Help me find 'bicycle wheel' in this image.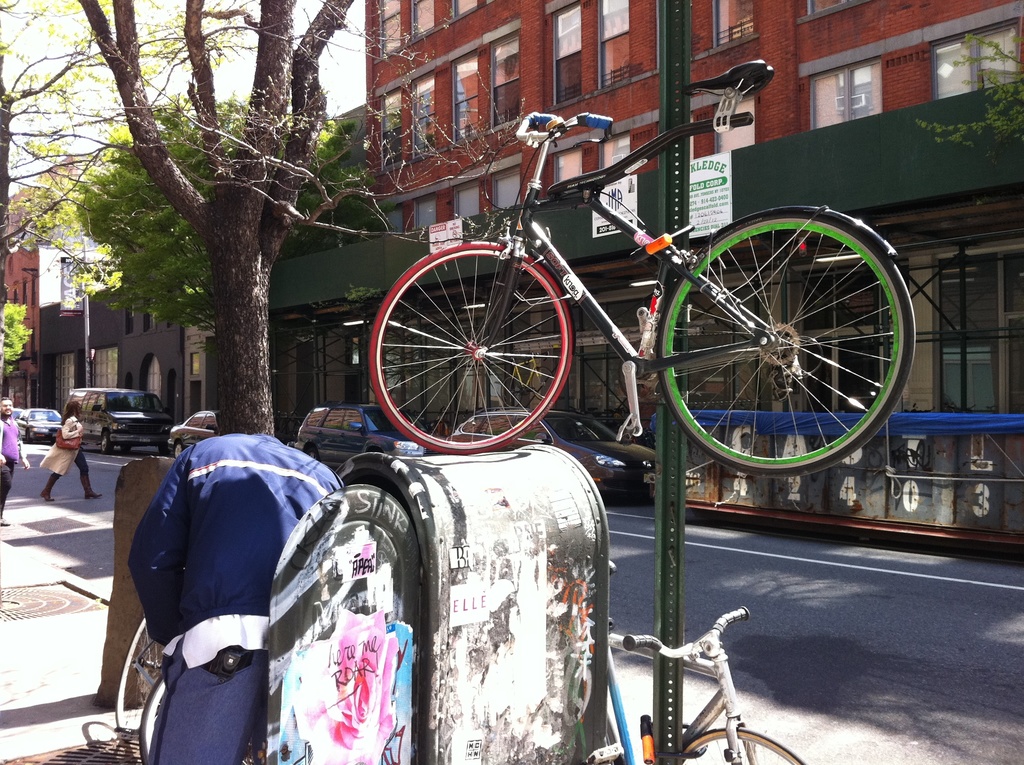
Found it: locate(113, 618, 162, 736).
